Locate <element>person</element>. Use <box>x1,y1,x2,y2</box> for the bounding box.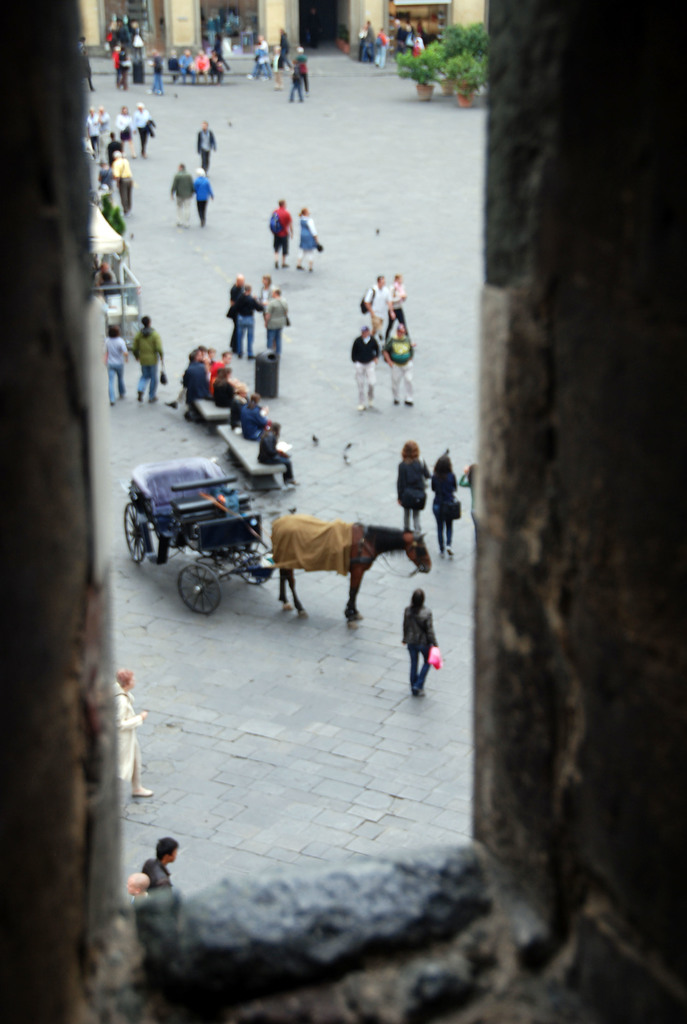
<box>169,163,196,229</box>.
